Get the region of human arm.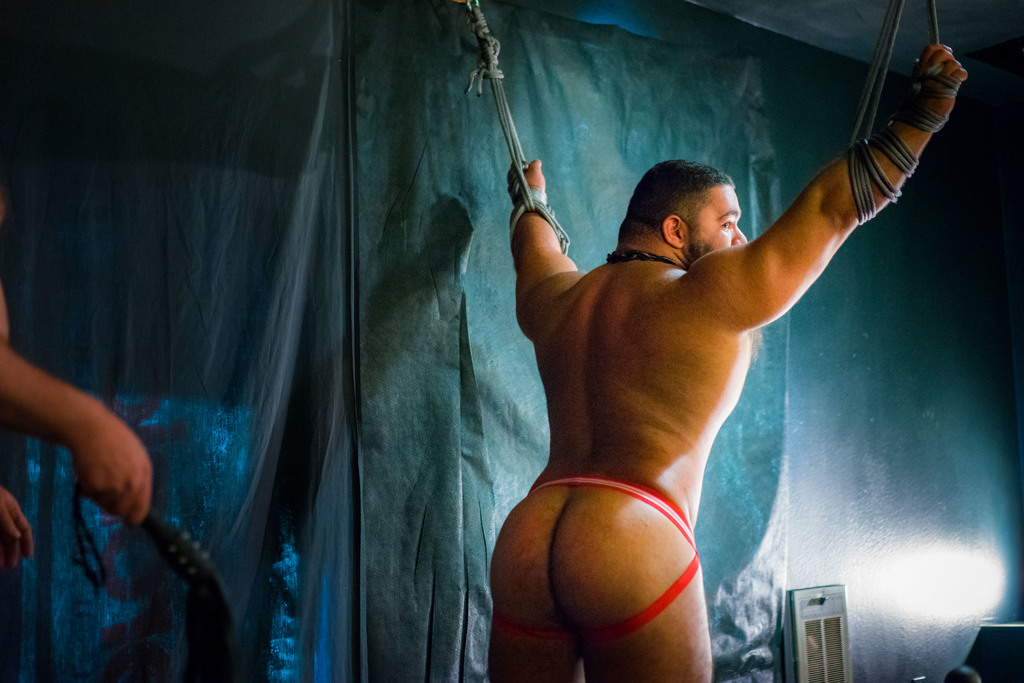
(700,33,968,328).
